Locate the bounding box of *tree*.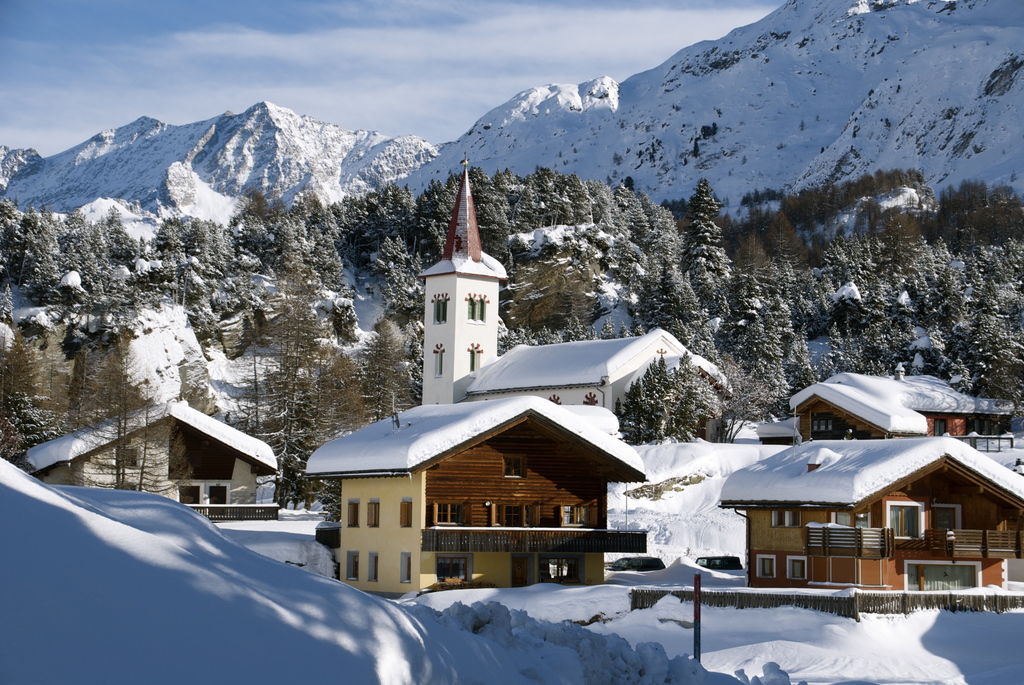
Bounding box: x1=375, y1=233, x2=424, y2=316.
